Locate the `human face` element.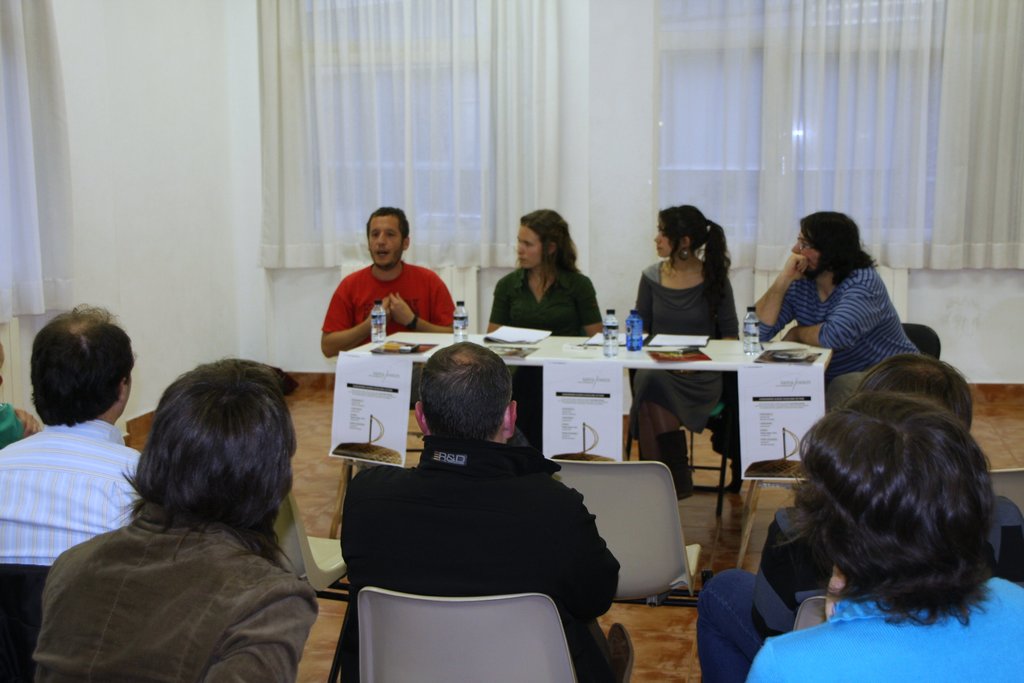
Element bbox: BBox(514, 220, 541, 272).
